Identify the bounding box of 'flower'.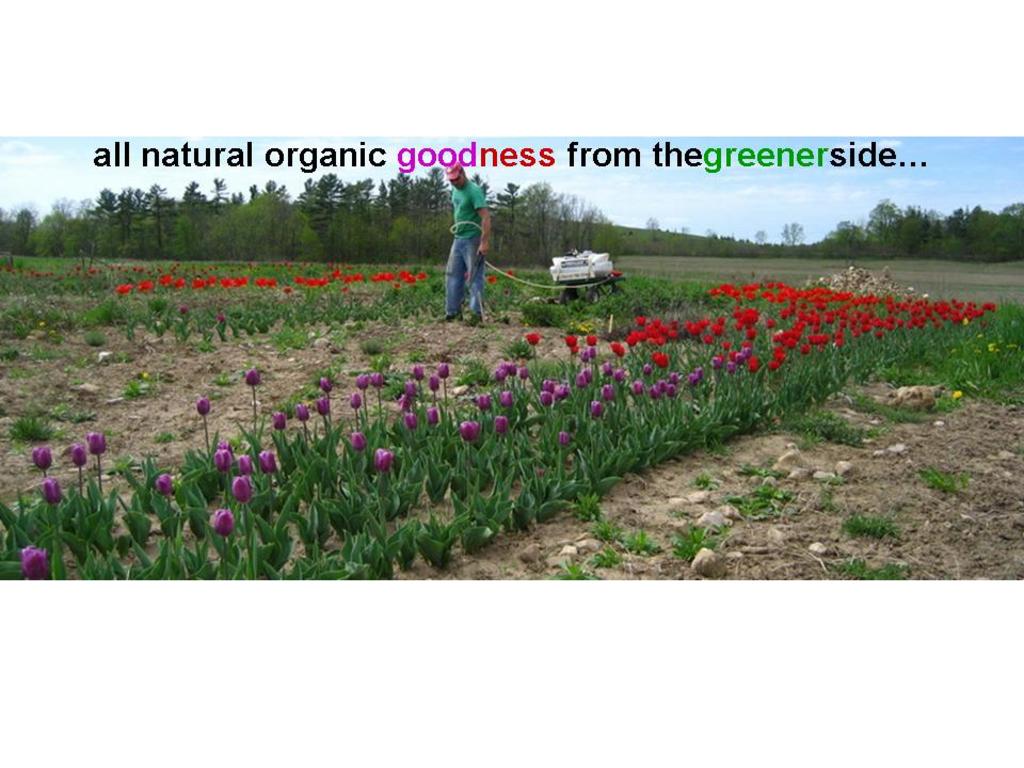
bbox=[68, 444, 89, 467].
